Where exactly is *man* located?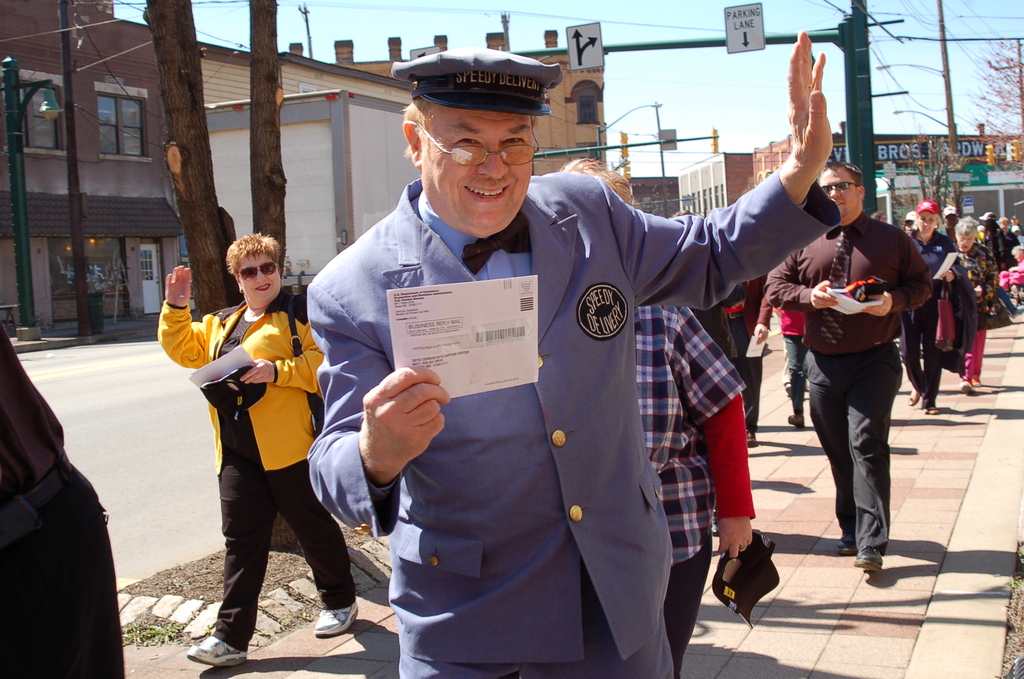
Its bounding box is 756 160 929 570.
